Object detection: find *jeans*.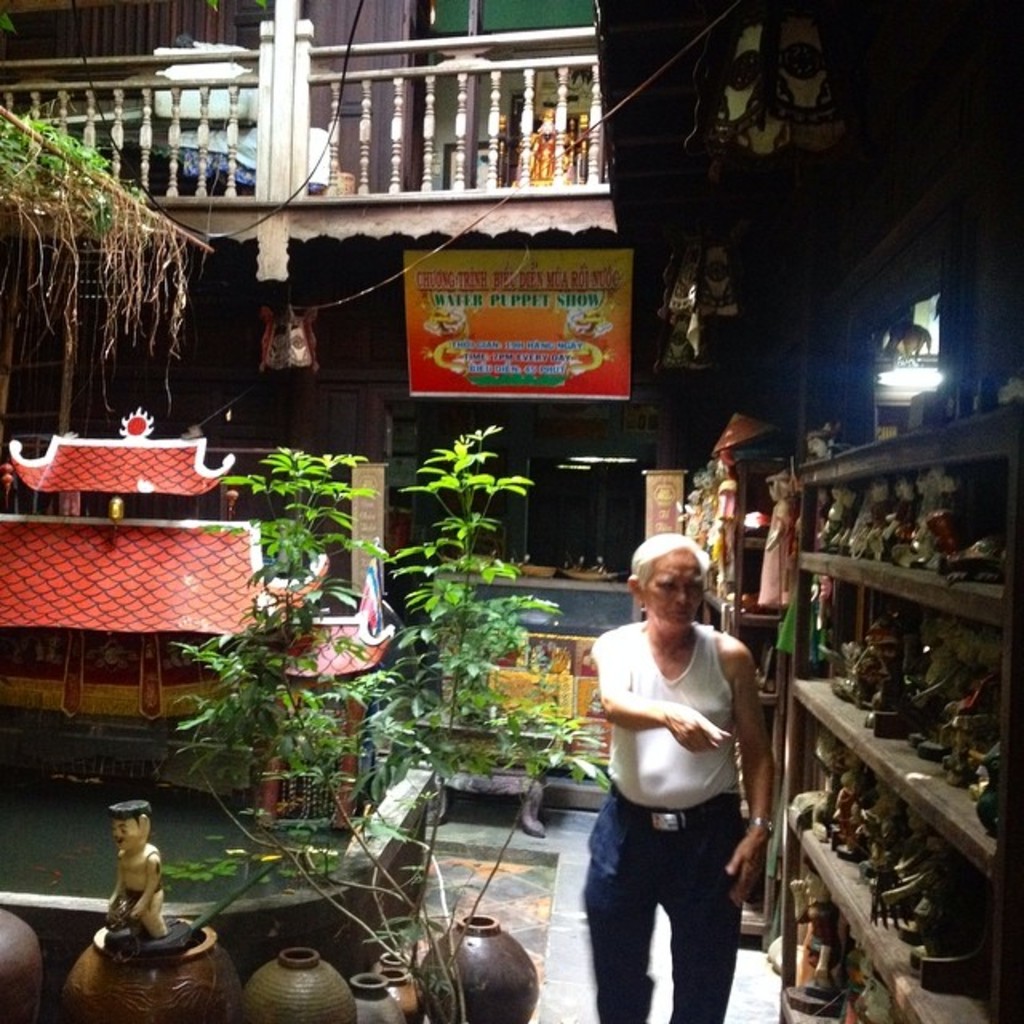
pyautogui.locateOnScreen(570, 782, 766, 1003).
